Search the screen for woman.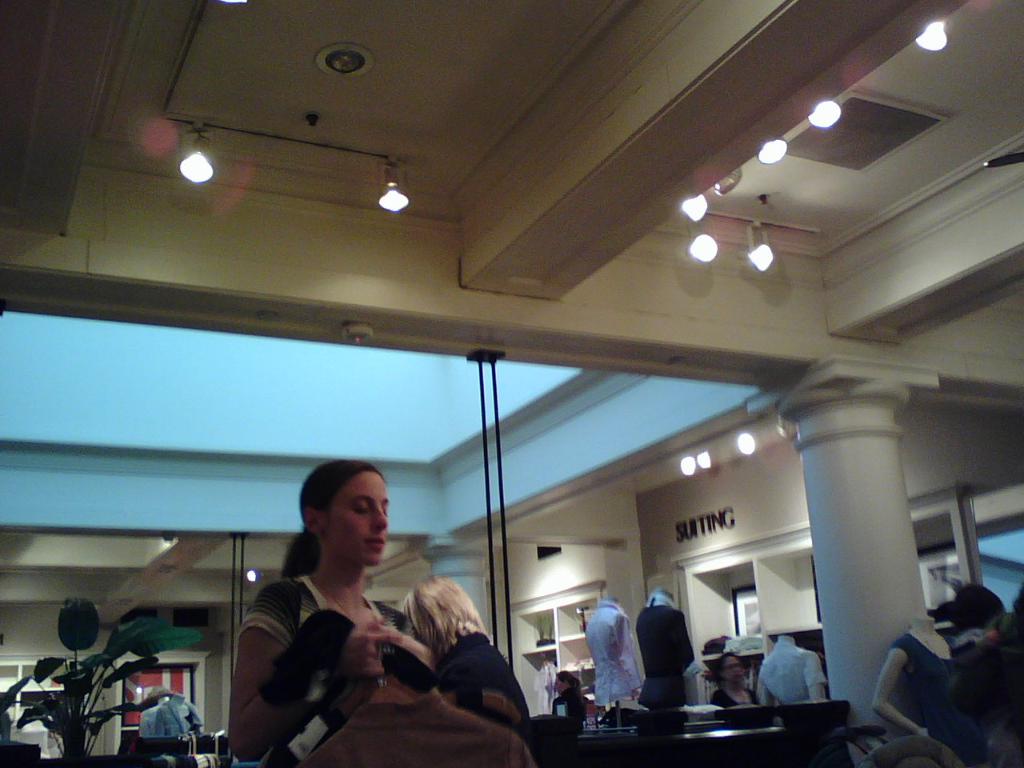
Found at 719:648:773:714.
